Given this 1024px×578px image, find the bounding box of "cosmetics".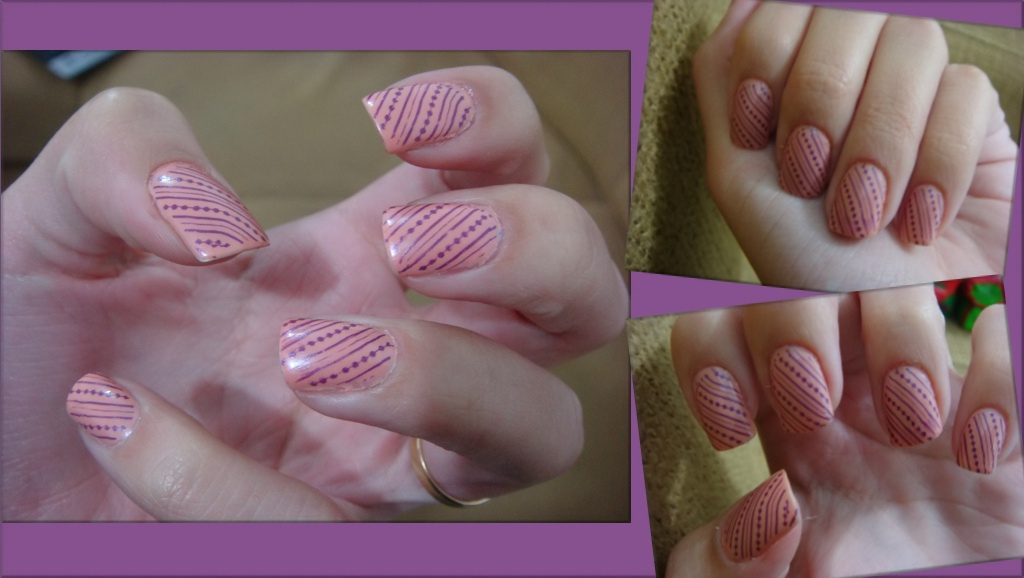
bbox=[716, 468, 794, 568].
